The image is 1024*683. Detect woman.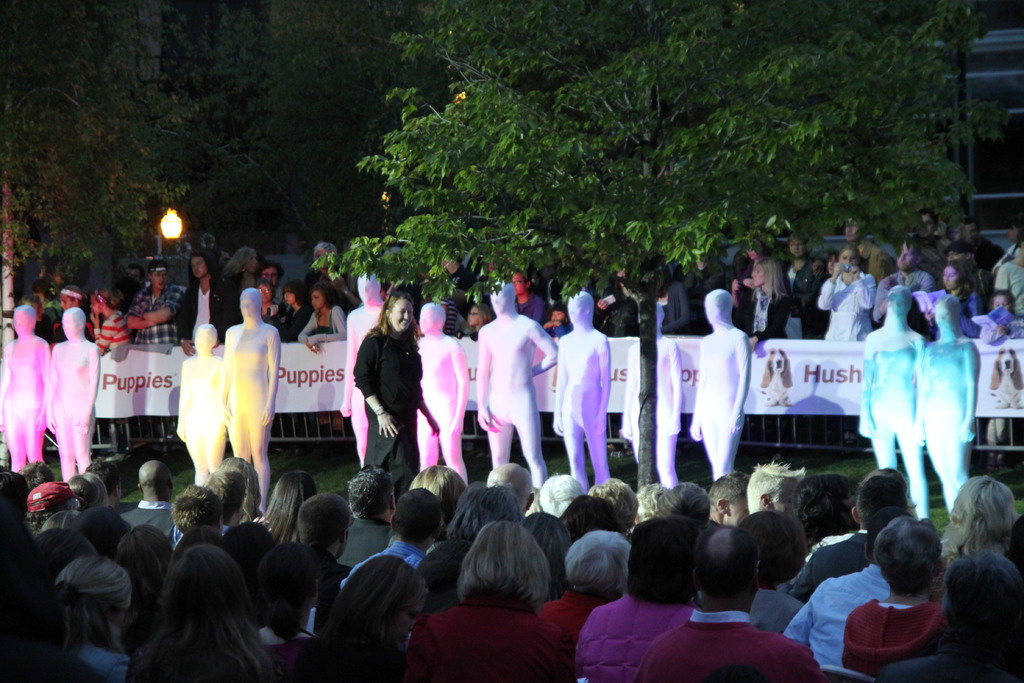
Detection: bbox=[47, 555, 140, 682].
